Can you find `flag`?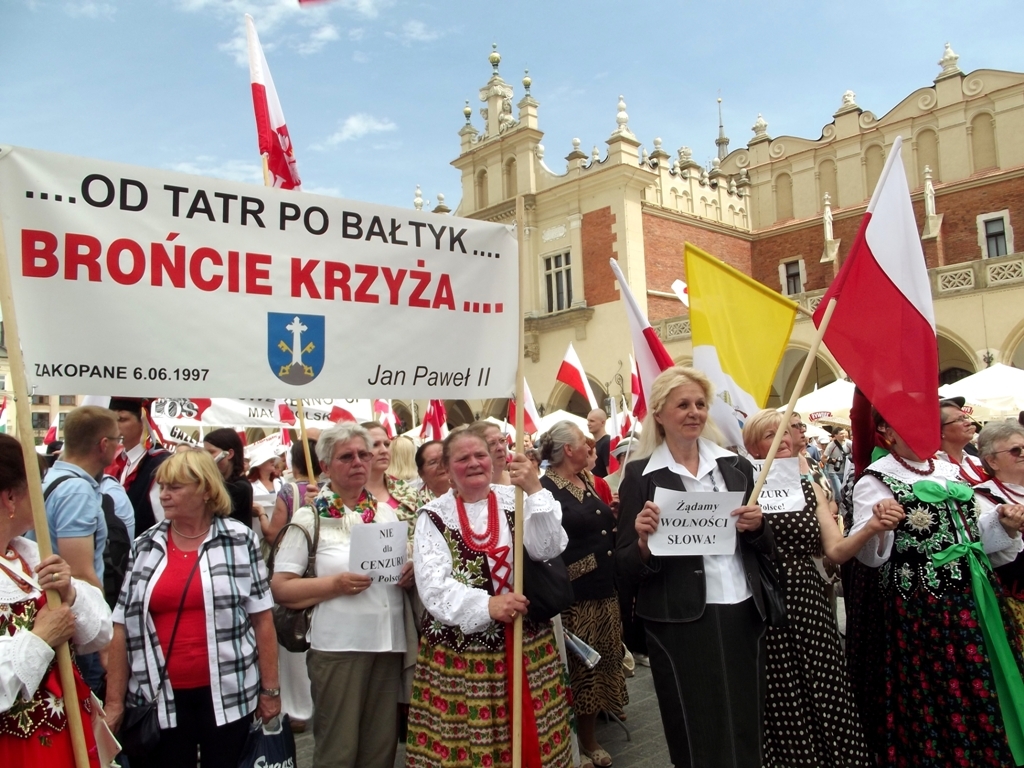
Yes, bounding box: [547, 348, 595, 414].
